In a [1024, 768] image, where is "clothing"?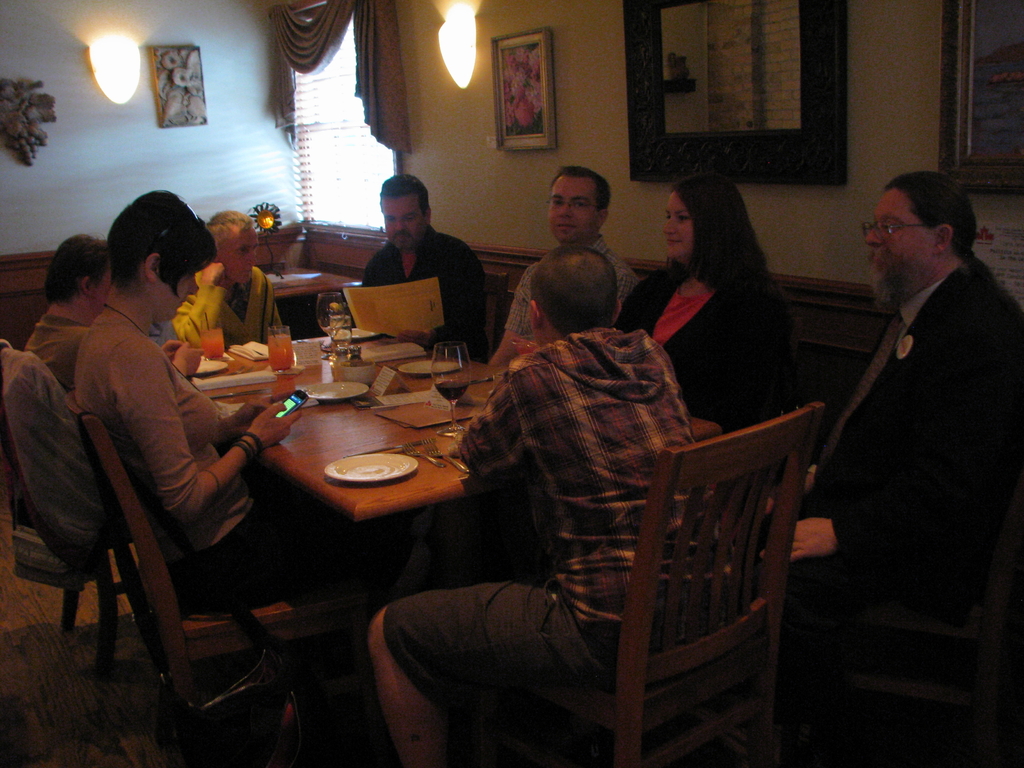
pyautogui.locateOnScreen(22, 311, 91, 394).
